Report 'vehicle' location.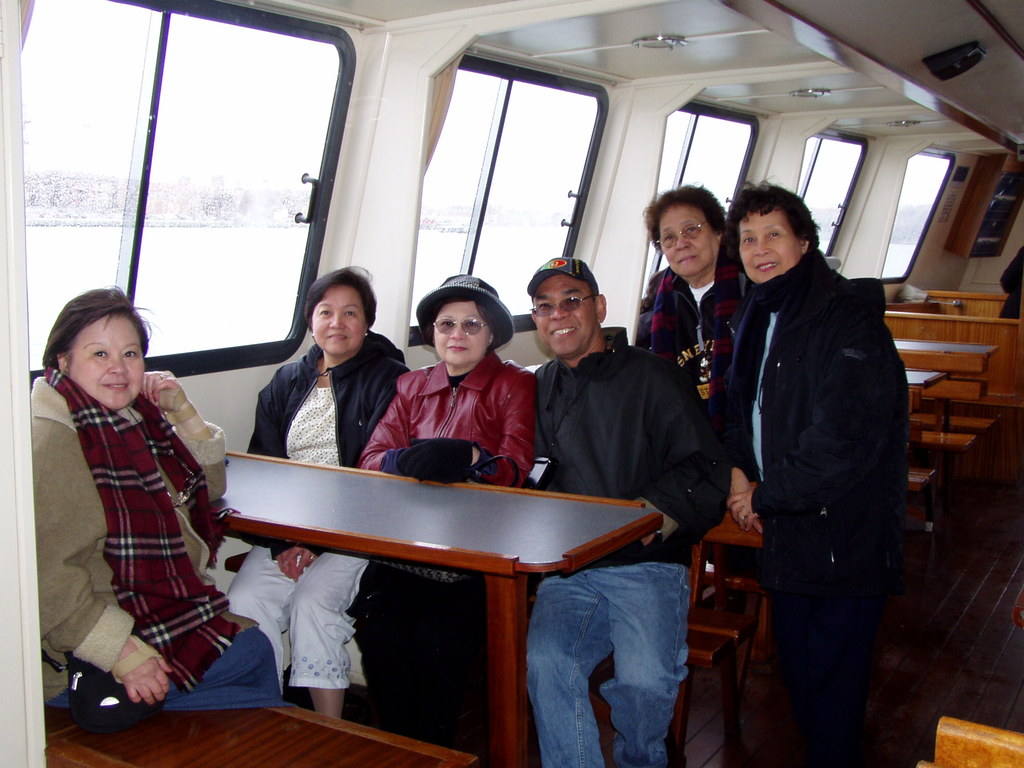
Report: 0, 0, 1023, 767.
